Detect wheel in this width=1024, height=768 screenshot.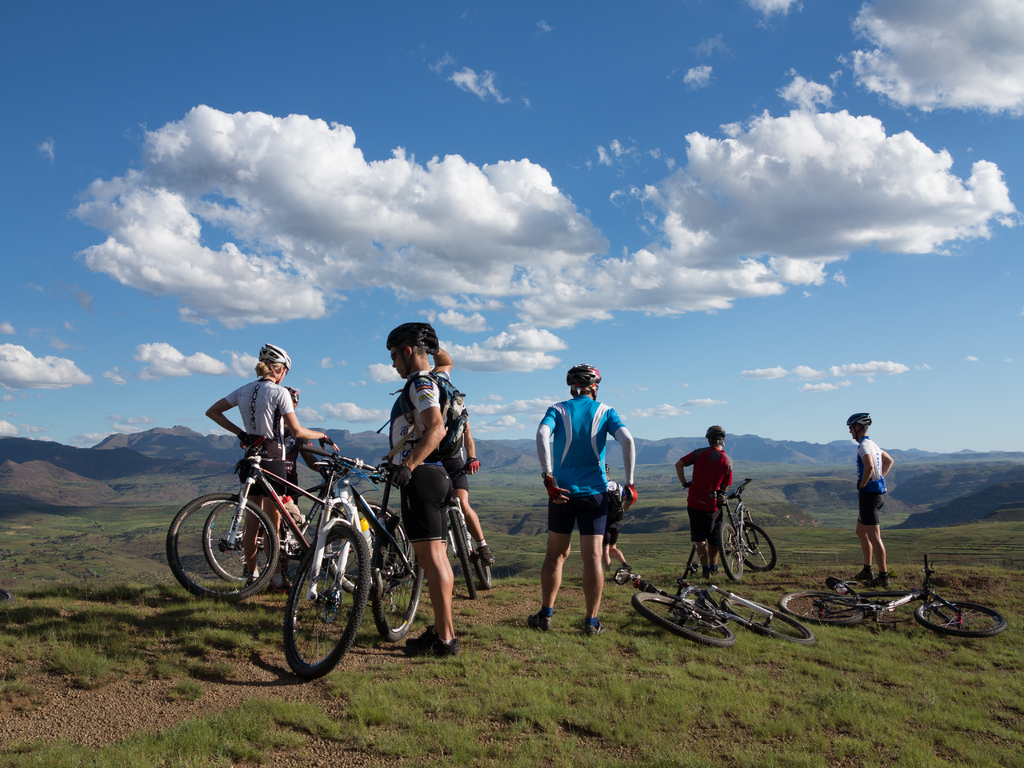
Detection: [left=377, top=511, right=419, bottom=638].
